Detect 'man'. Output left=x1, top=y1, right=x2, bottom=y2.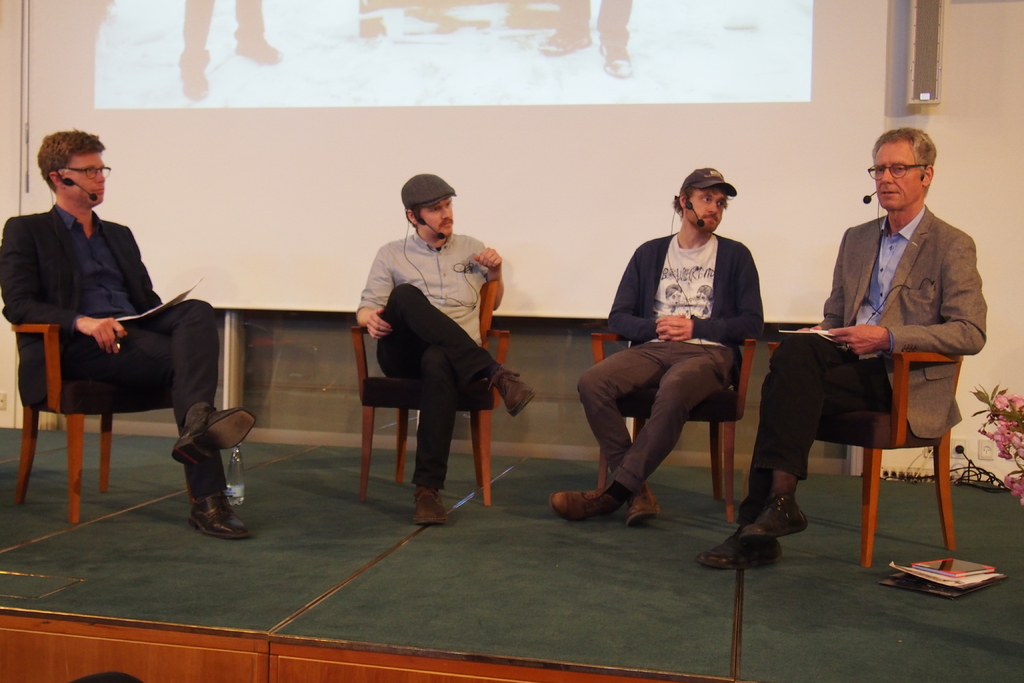
left=695, top=126, right=988, bottom=575.
